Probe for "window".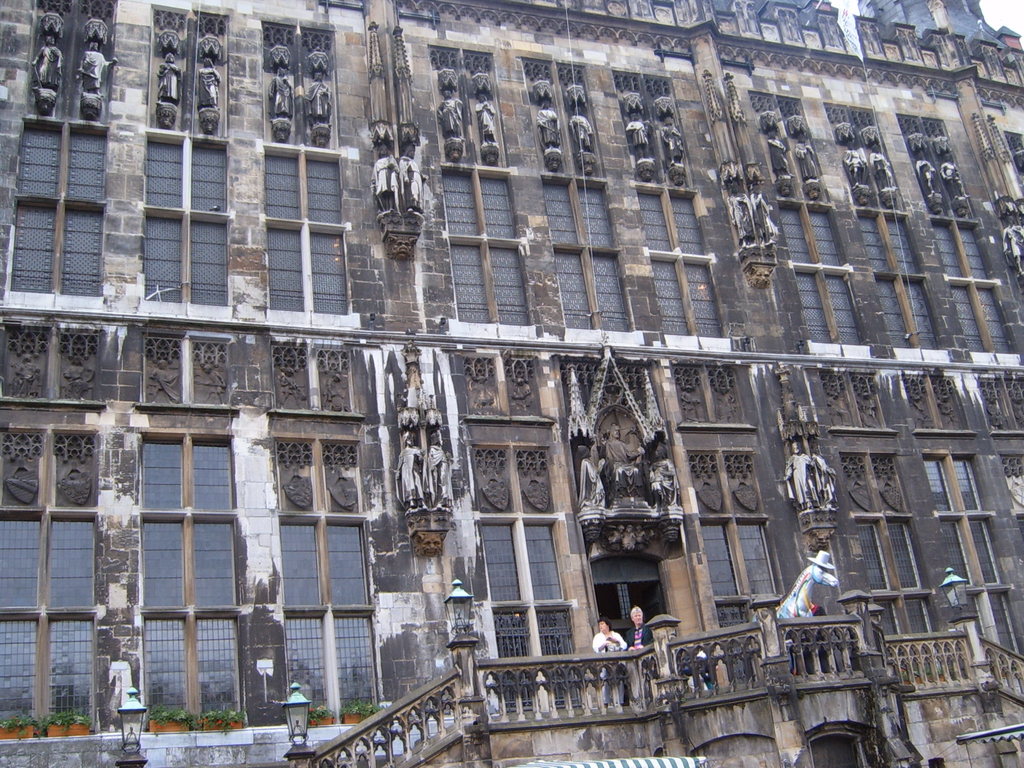
Probe result: <bbox>141, 142, 227, 305</bbox>.
